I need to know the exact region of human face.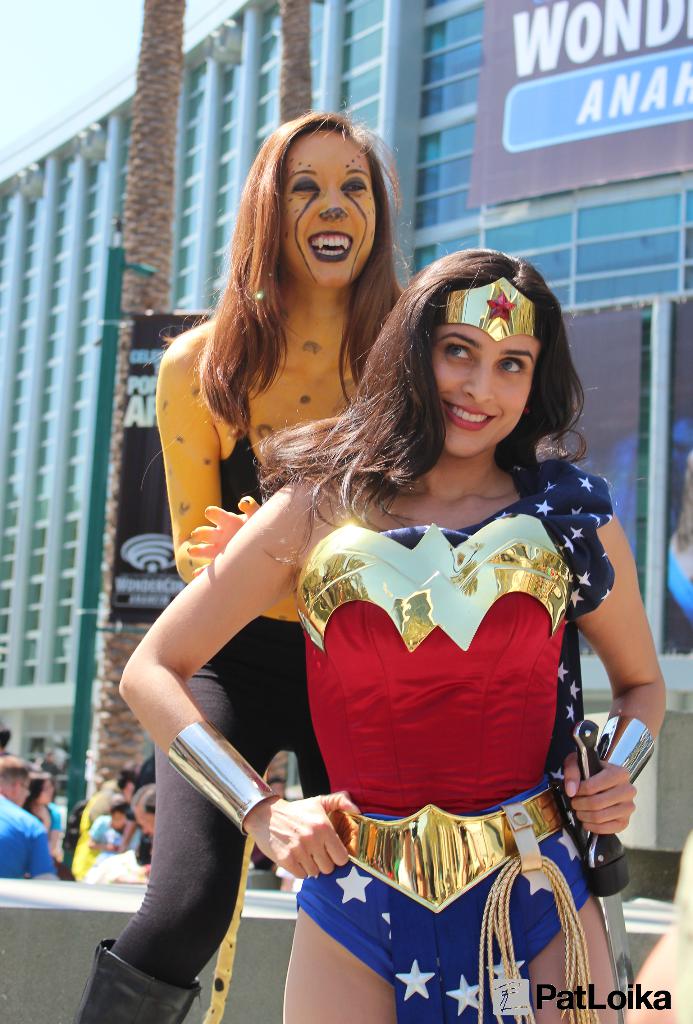
Region: x1=431 y1=325 x2=543 y2=458.
